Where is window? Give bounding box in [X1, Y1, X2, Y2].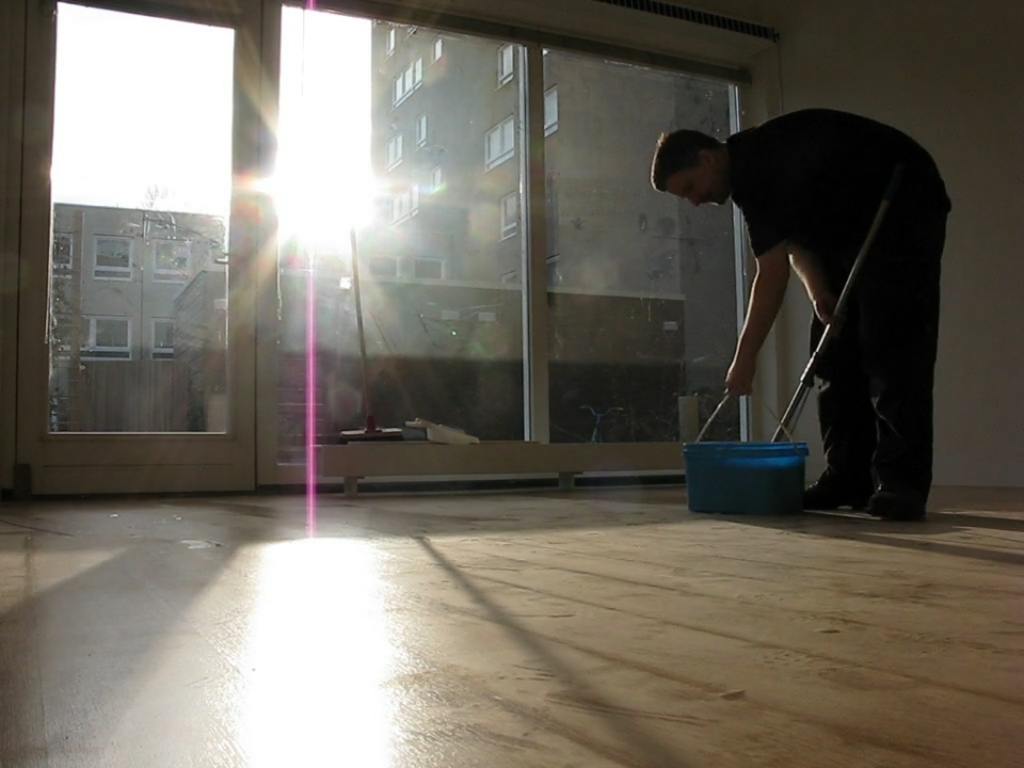
[433, 34, 452, 55].
